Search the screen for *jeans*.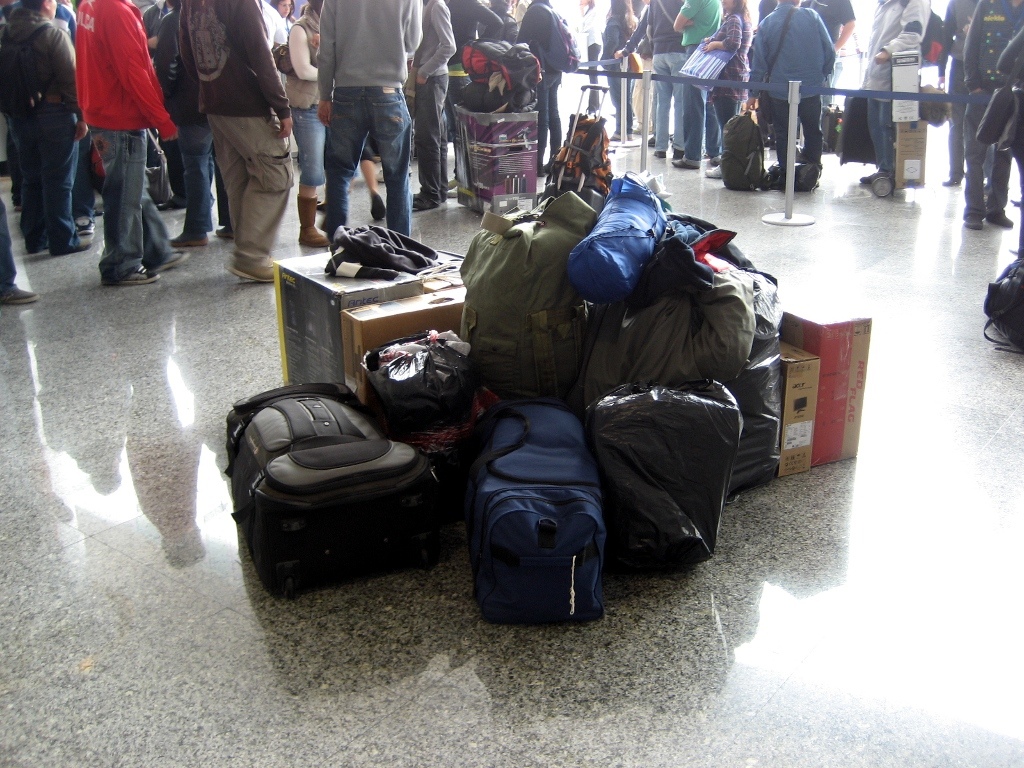
Found at box(868, 97, 892, 172).
